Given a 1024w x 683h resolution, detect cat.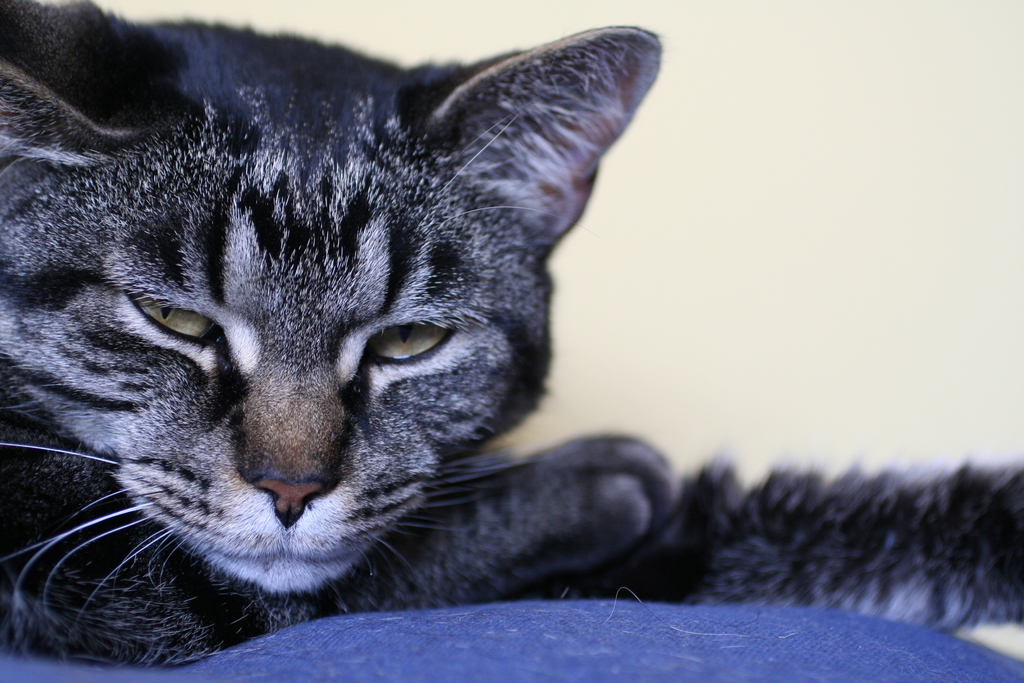
[left=0, top=0, right=1023, bottom=664].
